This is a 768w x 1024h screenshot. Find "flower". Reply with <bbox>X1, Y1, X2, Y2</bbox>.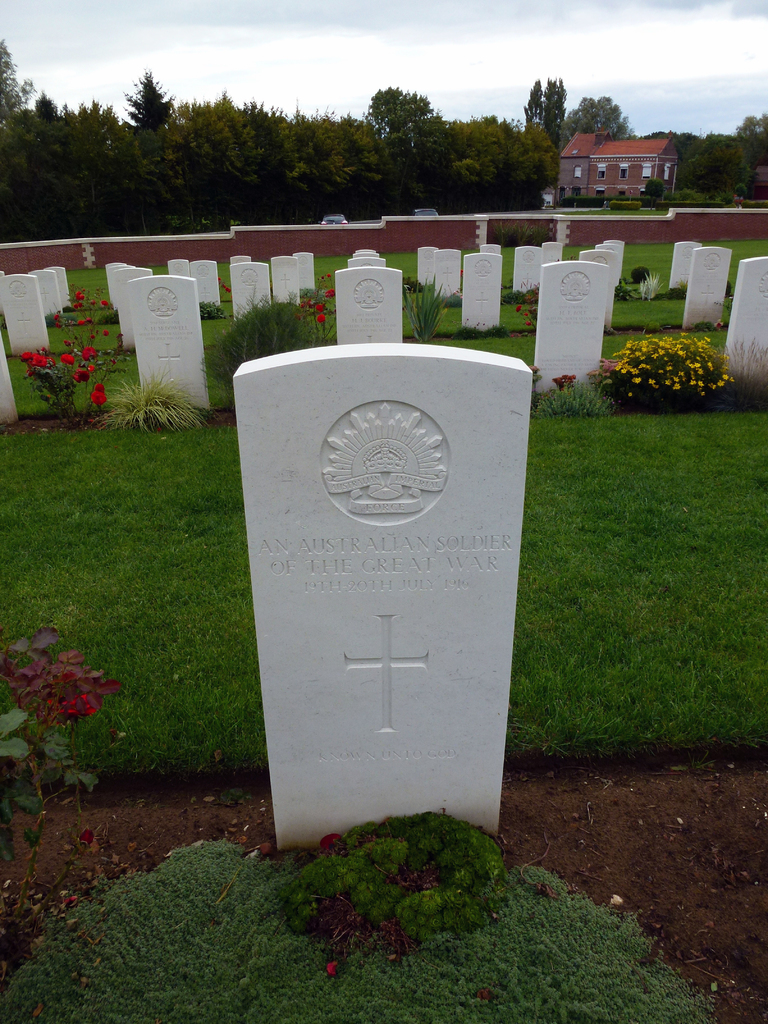
<bbox>218, 276, 219, 284</bbox>.
